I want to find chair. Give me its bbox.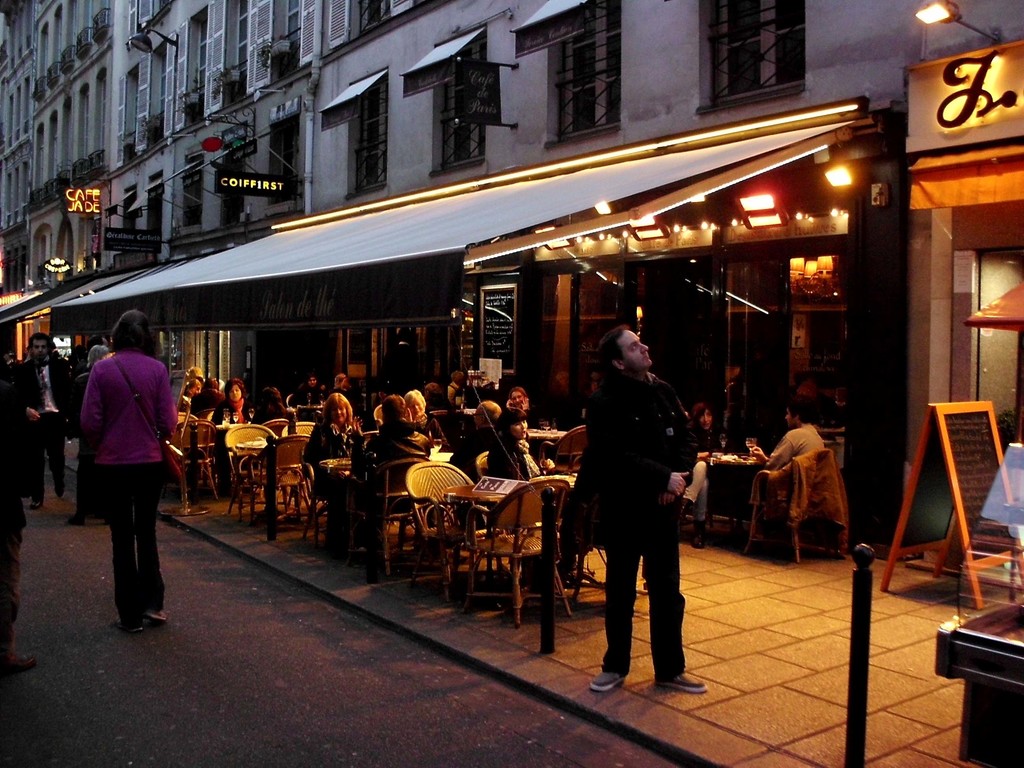
x1=174, y1=415, x2=221, y2=500.
